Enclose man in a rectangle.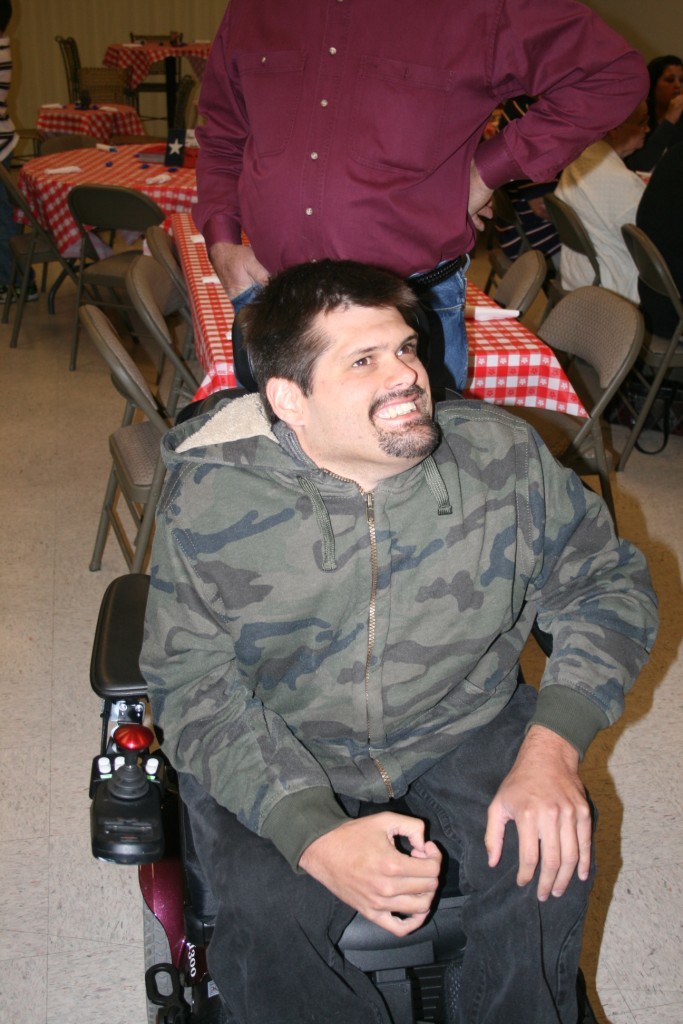
183 0 648 384.
